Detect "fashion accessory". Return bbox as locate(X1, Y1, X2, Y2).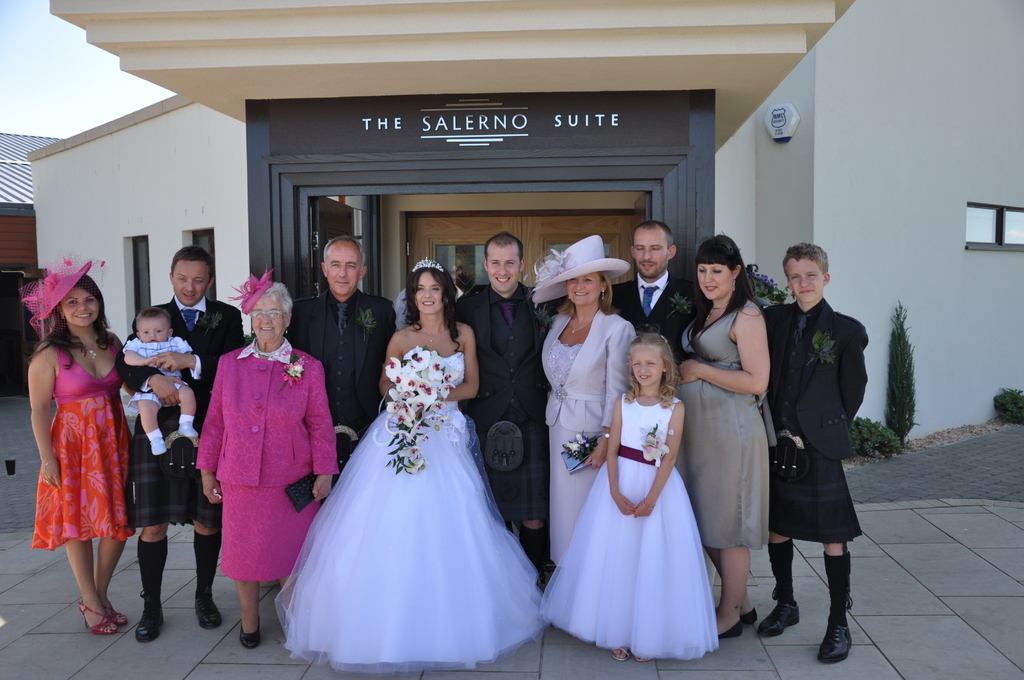
locate(740, 609, 763, 624).
